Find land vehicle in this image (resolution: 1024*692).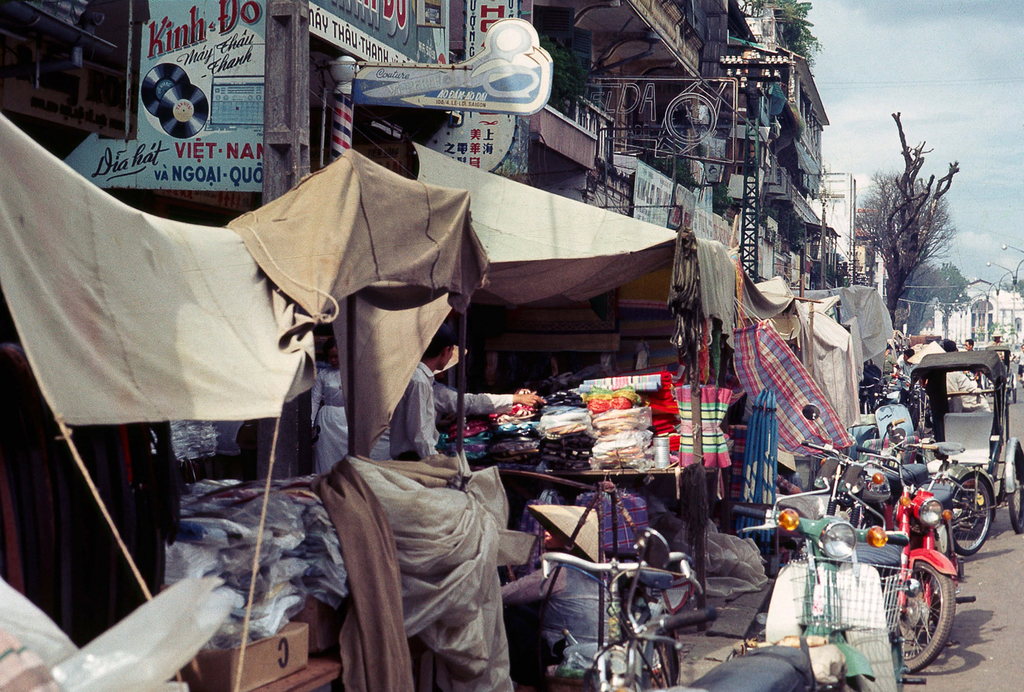
x1=904, y1=350, x2=1023, y2=535.
